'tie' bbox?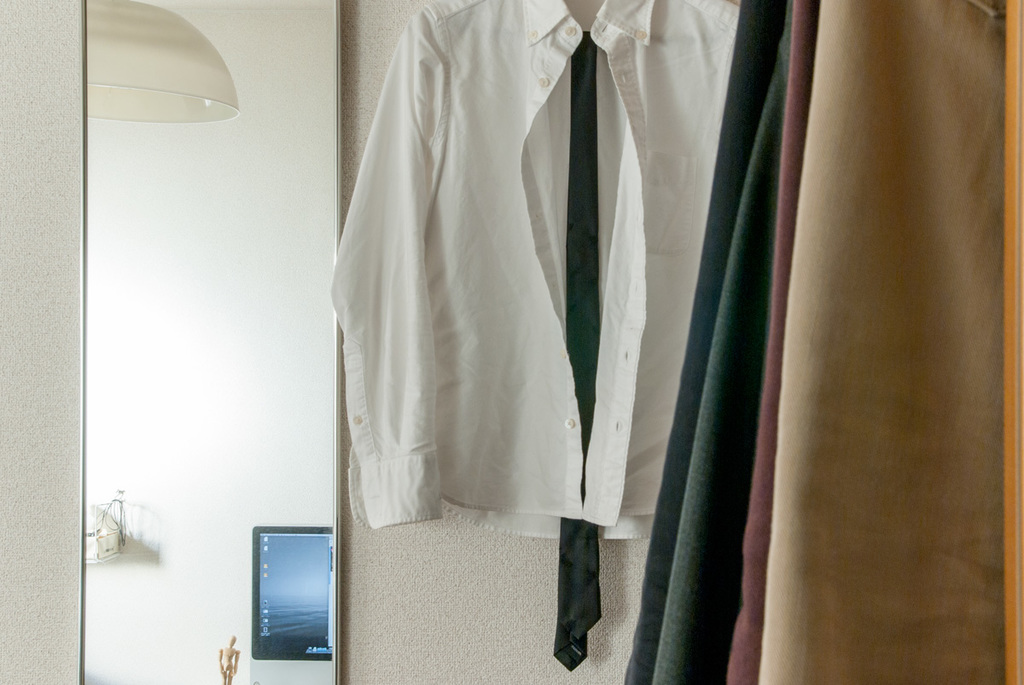
region(552, 29, 604, 668)
